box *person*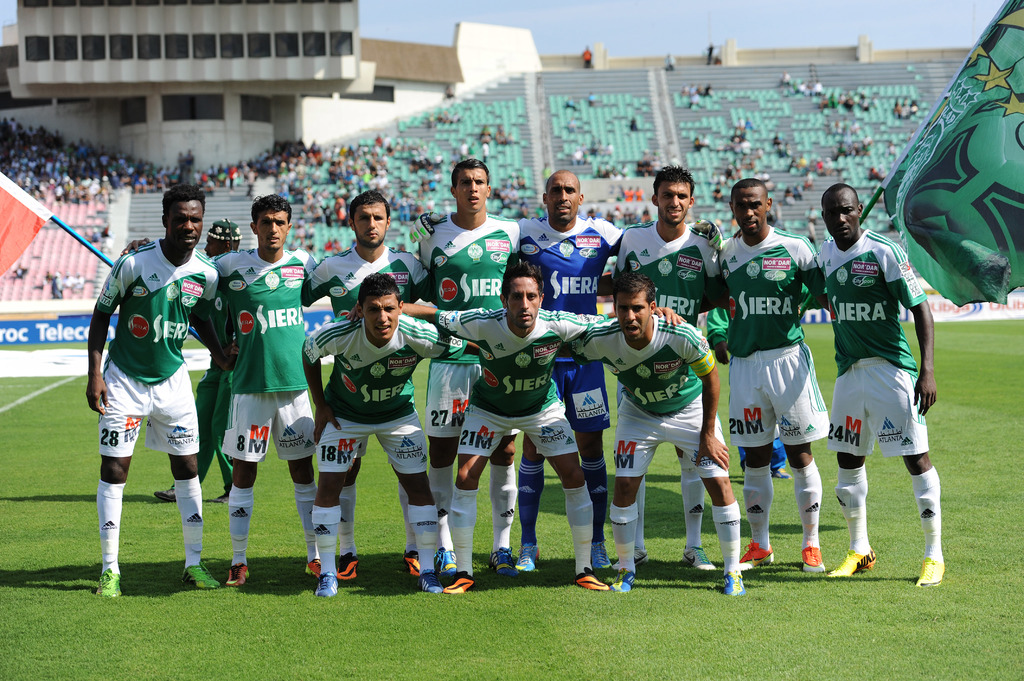
(87, 191, 211, 604)
